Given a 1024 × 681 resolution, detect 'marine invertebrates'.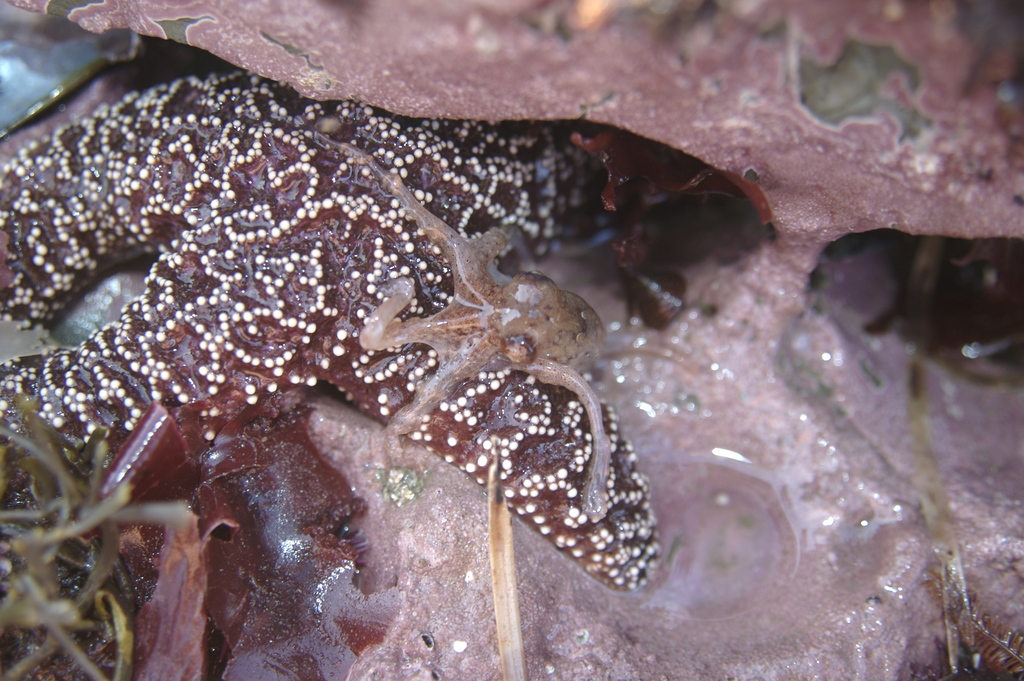
x1=0 y1=0 x2=778 y2=680.
